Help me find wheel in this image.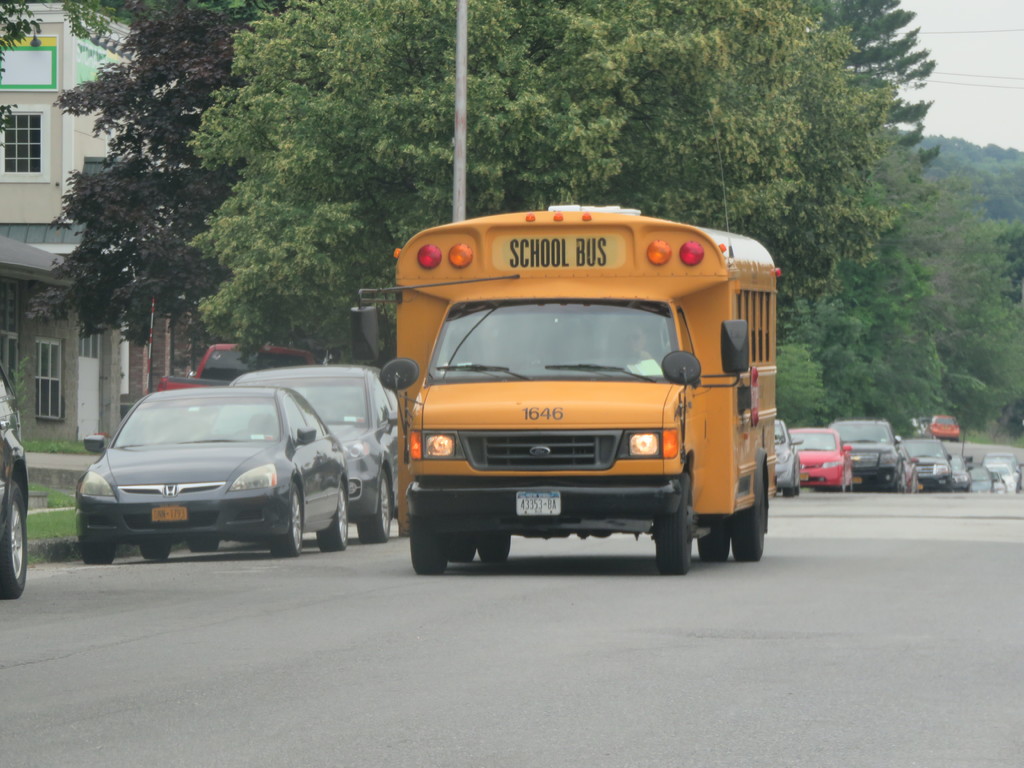
Found it: bbox(784, 479, 796, 496).
